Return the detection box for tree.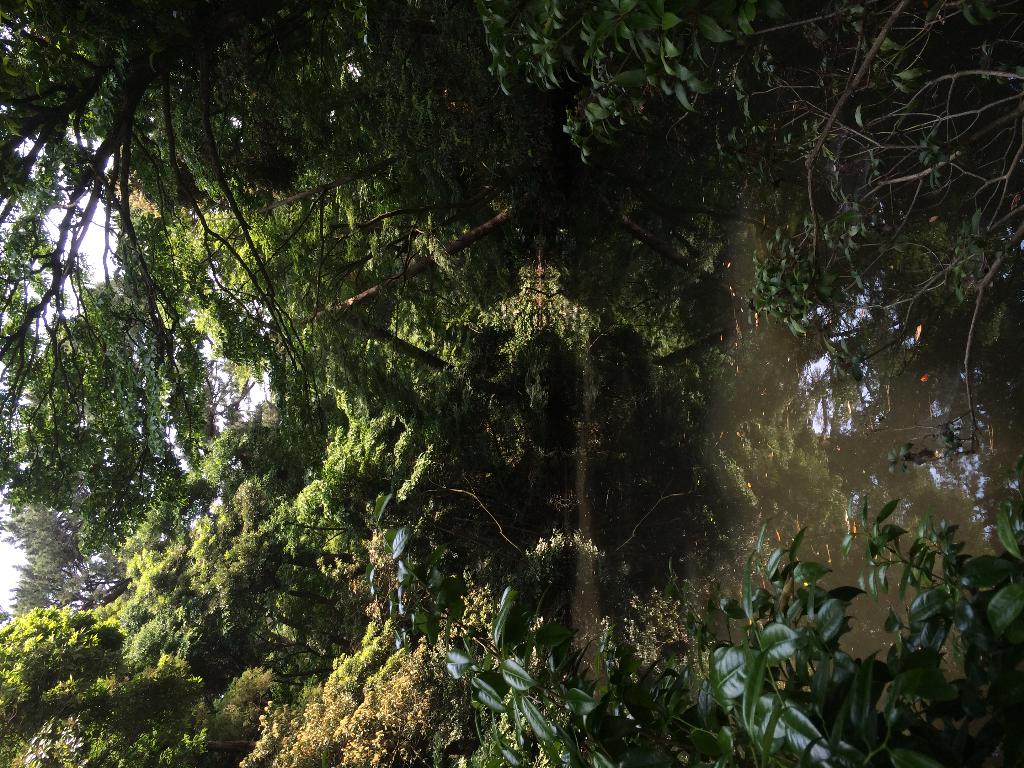
[2, 425, 621, 767].
